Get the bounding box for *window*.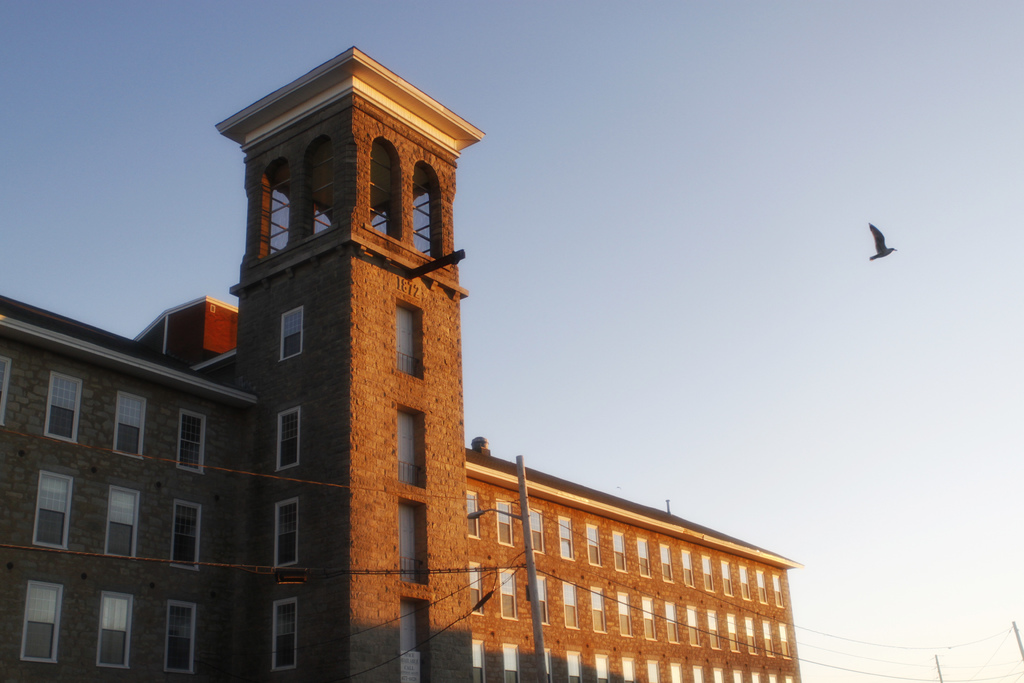
[left=708, top=609, right=719, bottom=654].
